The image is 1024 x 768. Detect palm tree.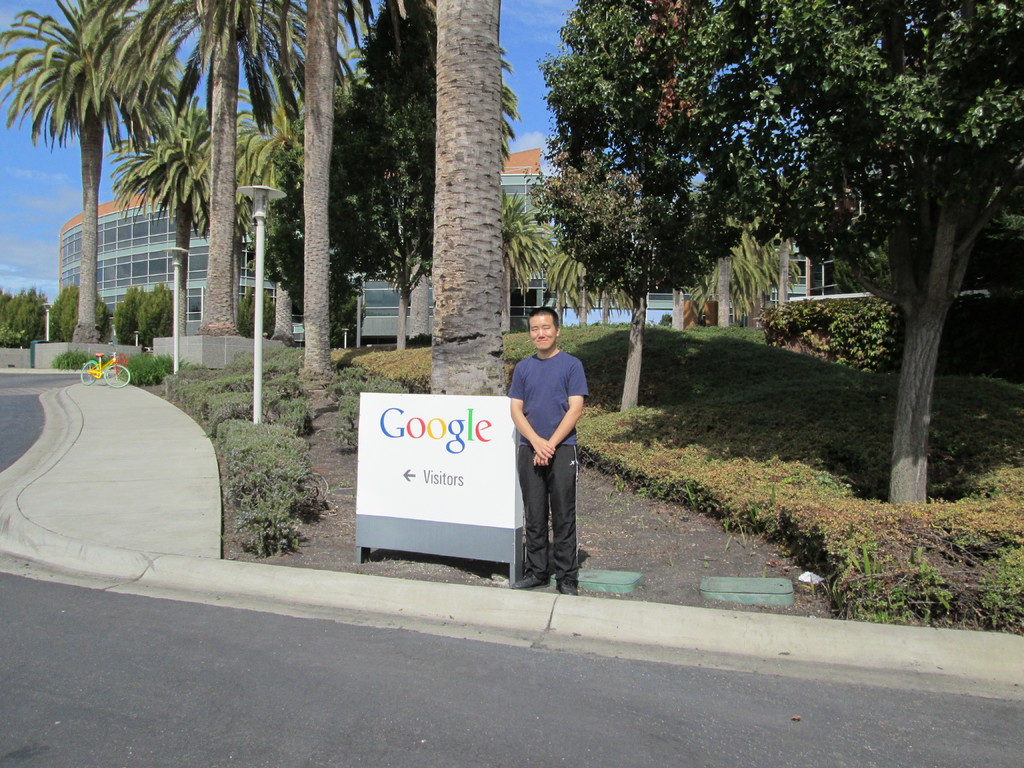
Detection: select_region(221, 93, 305, 314).
